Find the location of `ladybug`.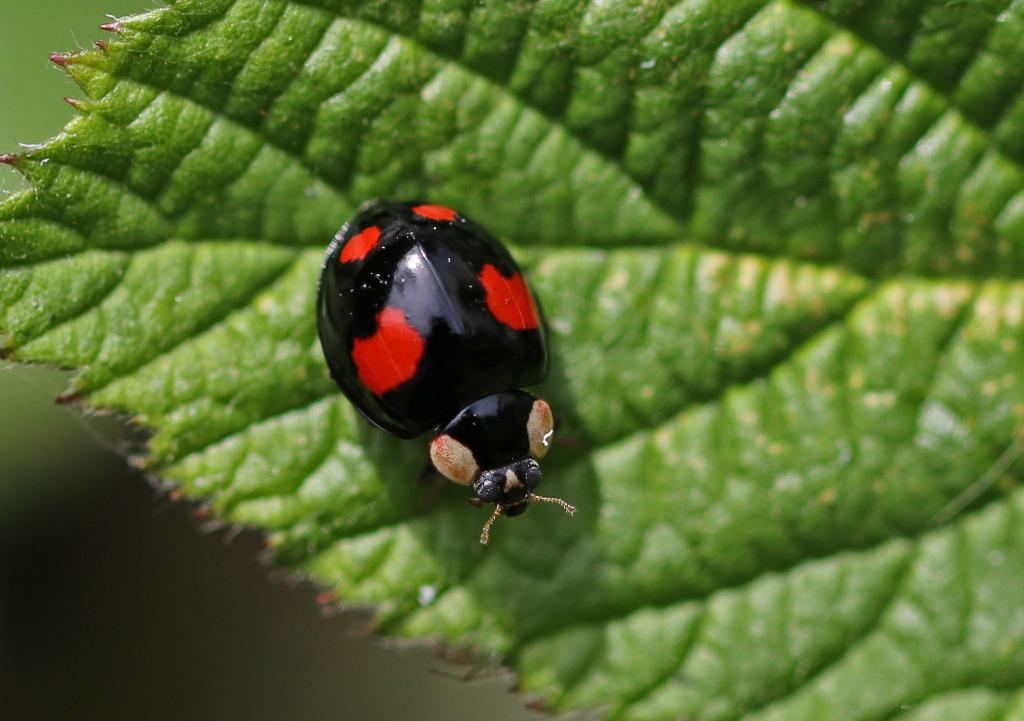
Location: bbox=(312, 199, 582, 542).
